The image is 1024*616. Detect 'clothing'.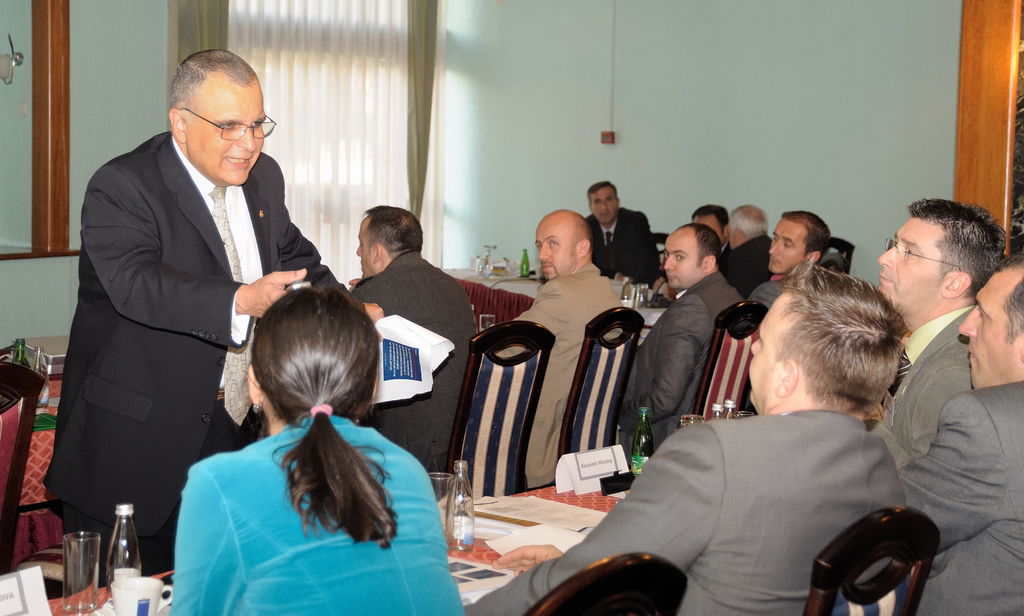
Detection: (582, 206, 665, 285).
